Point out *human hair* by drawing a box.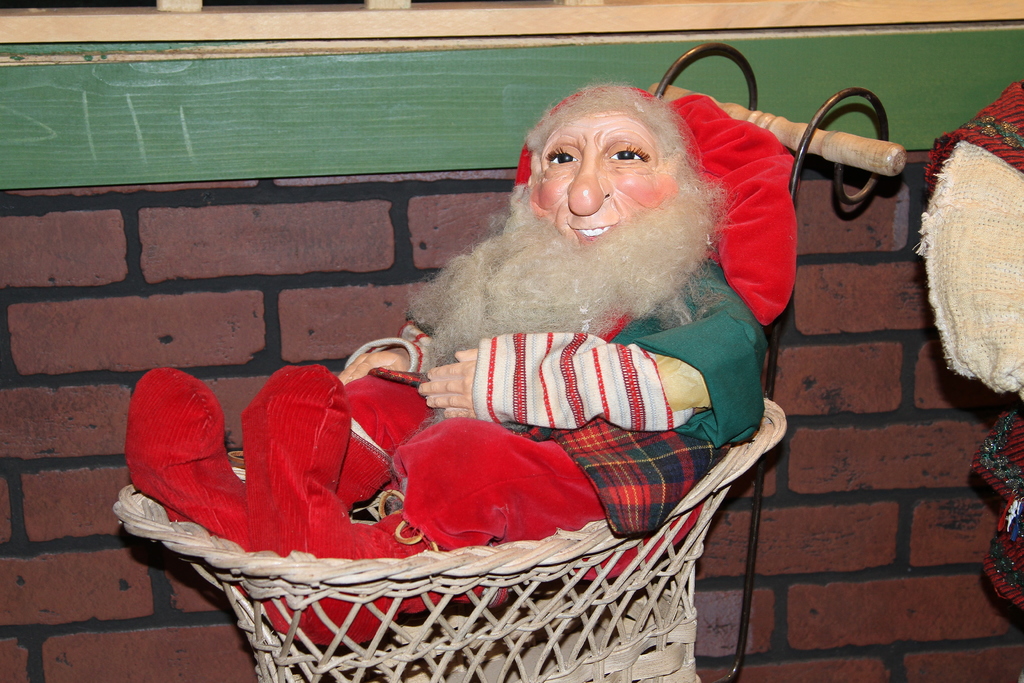
bbox=(530, 82, 680, 149).
